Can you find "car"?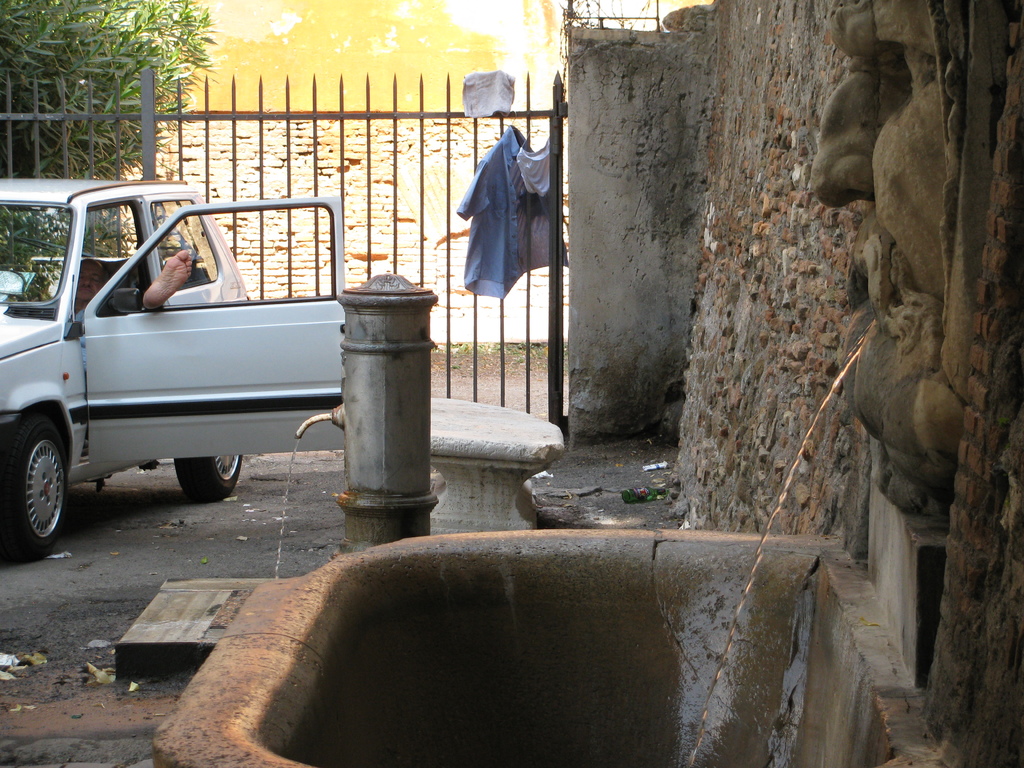
Yes, bounding box: region(0, 175, 351, 561).
